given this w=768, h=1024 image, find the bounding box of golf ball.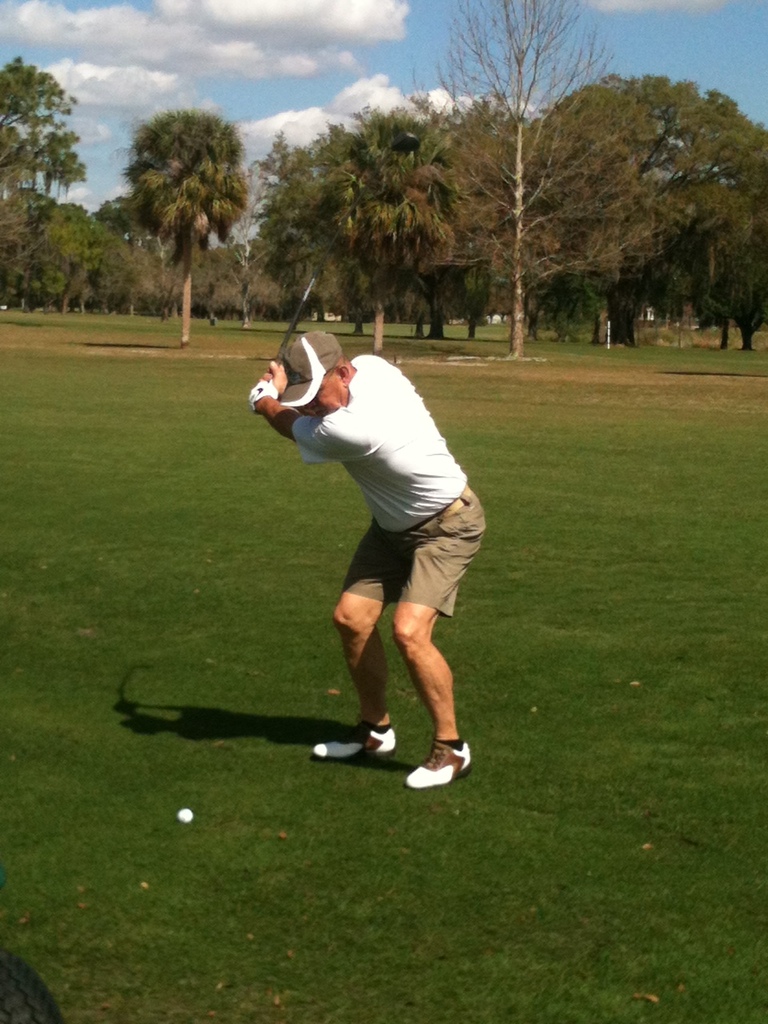
region(170, 807, 199, 825).
